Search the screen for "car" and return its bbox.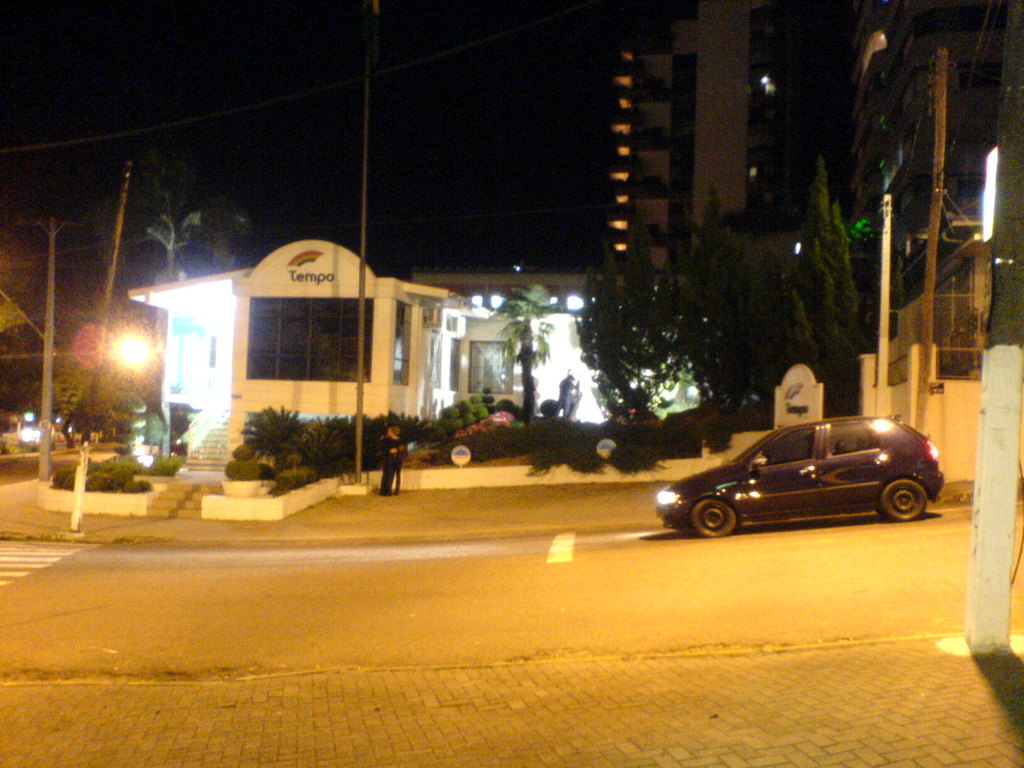
Found: locate(13, 415, 55, 451).
